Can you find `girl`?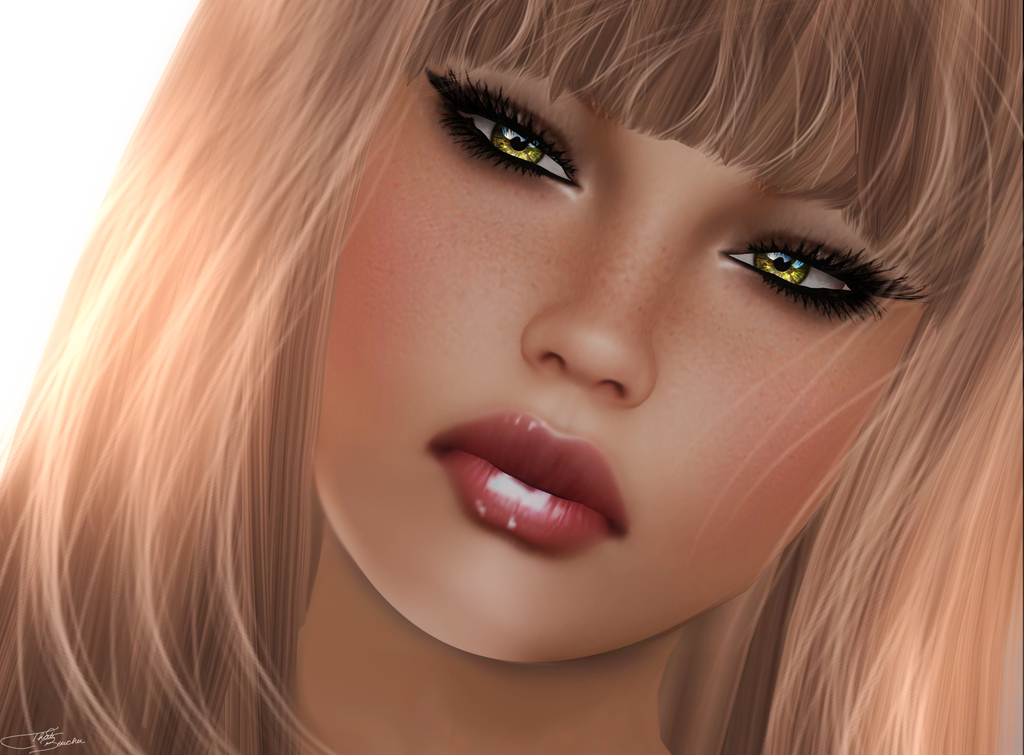
Yes, bounding box: (x1=0, y1=0, x2=1023, y2=754).
